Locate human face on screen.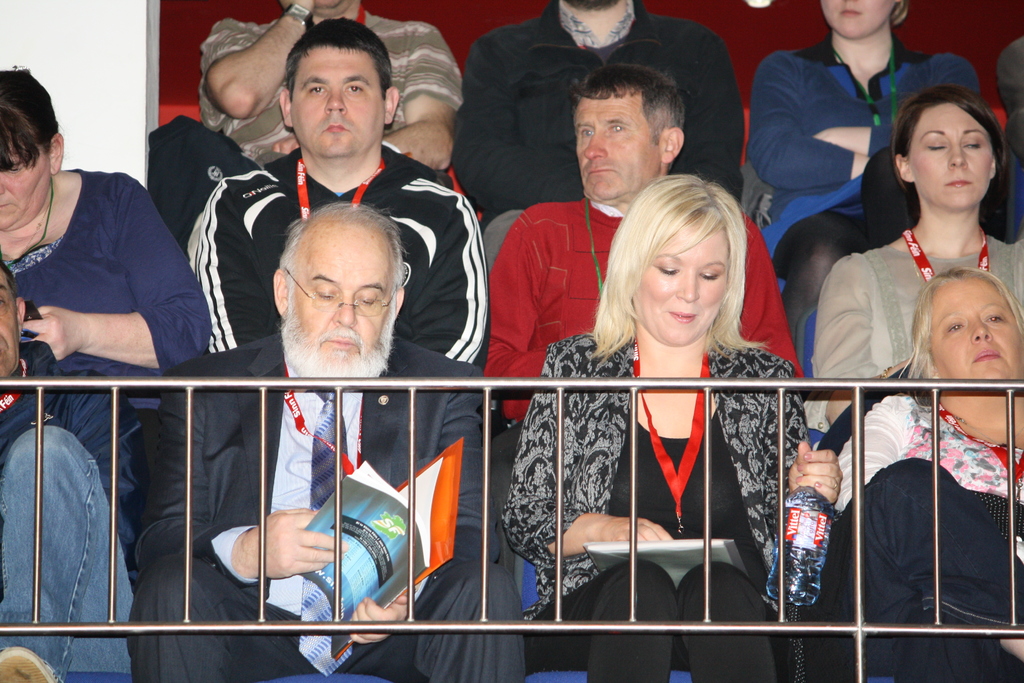
On screen at left=0, top=149, right=52, bottom=227.
